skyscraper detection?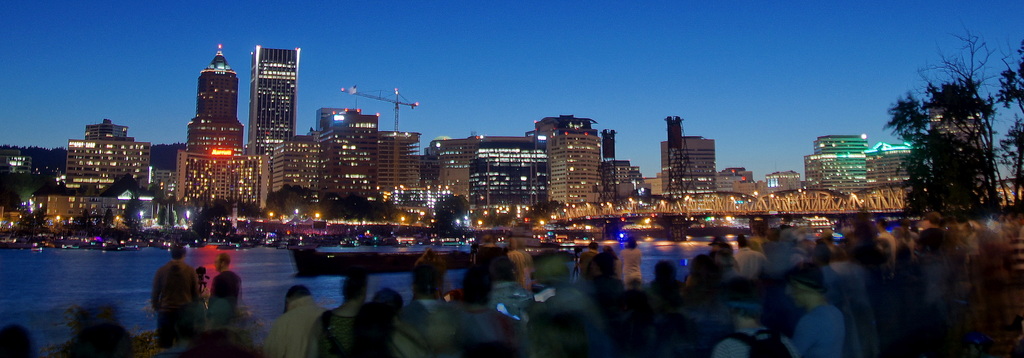
x1=61, y1=118, x2=143, y2=188
